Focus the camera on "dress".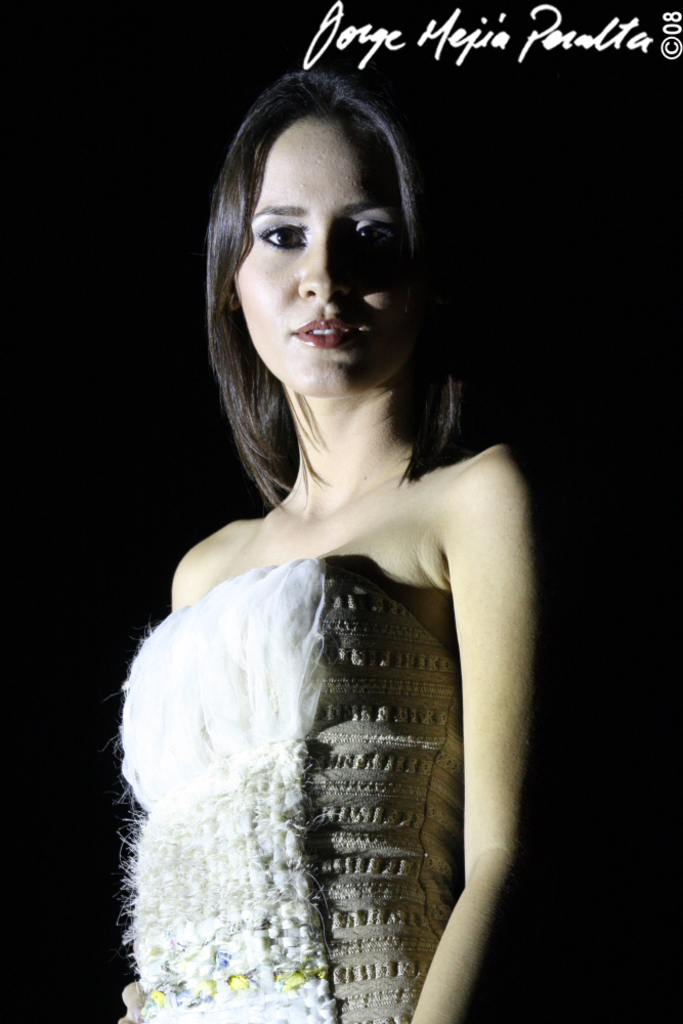
Focus region: rect(94, 547, 484, 1023).
